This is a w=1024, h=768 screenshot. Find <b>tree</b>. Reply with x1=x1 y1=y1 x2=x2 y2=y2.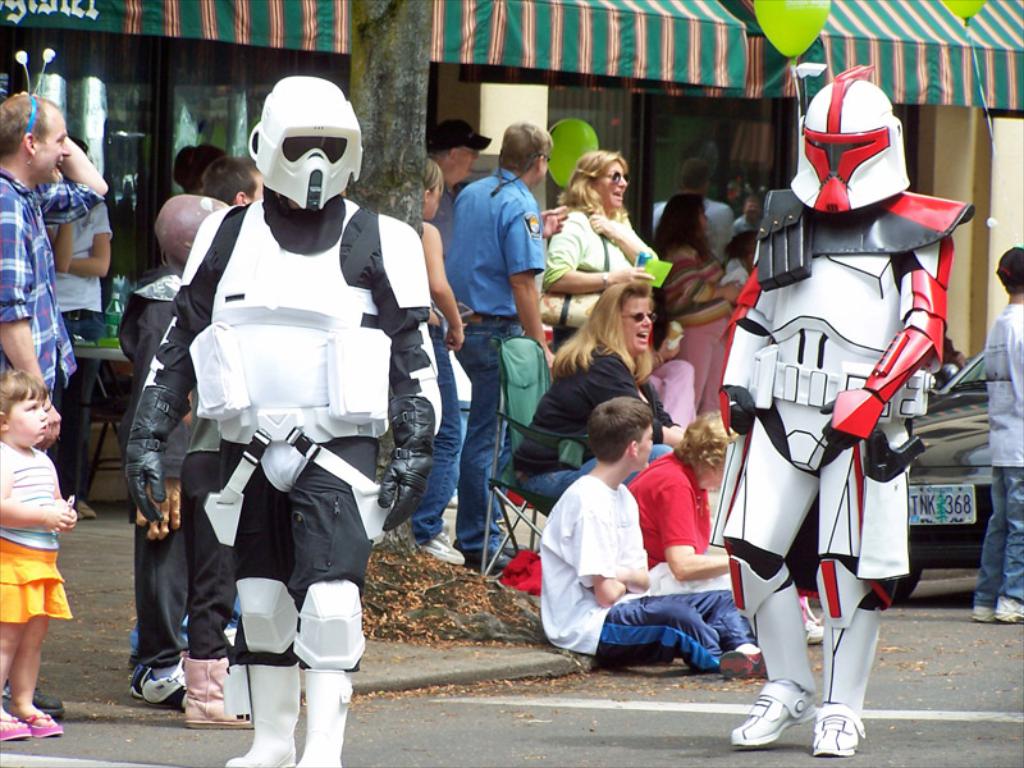
x1=342 y1=0 x2=438 y2=244.
